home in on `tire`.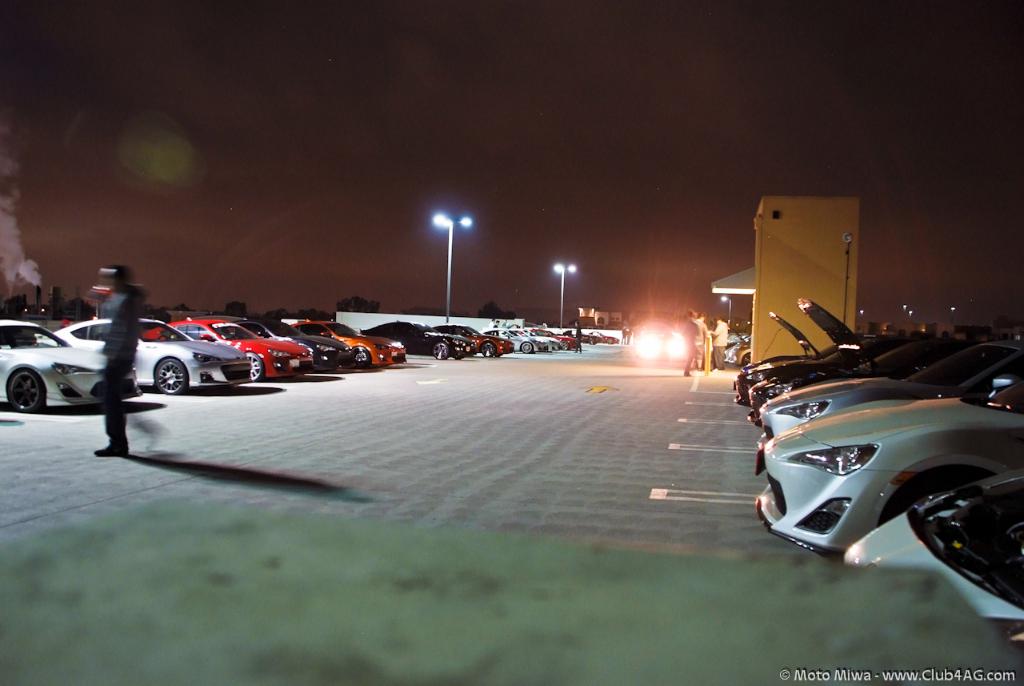
Homed in at bbox(1, 368, 47, 415).
